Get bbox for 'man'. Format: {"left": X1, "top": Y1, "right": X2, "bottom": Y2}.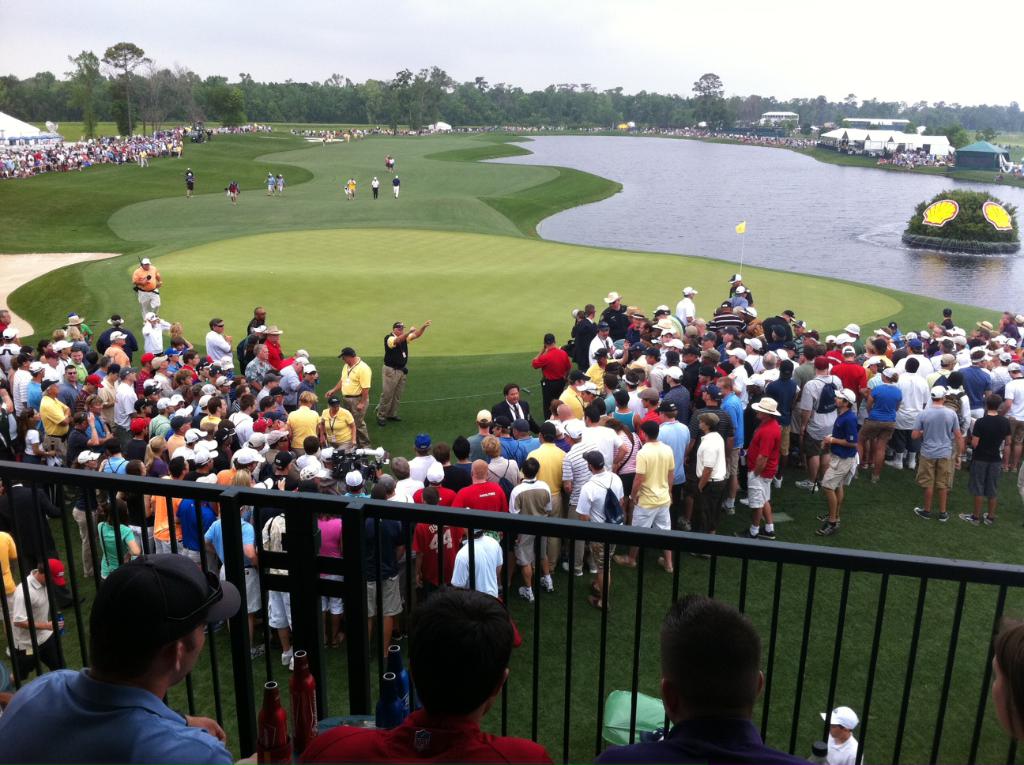
{"left": 360, "top": 480, "right": 416, "bottom": 664}.
